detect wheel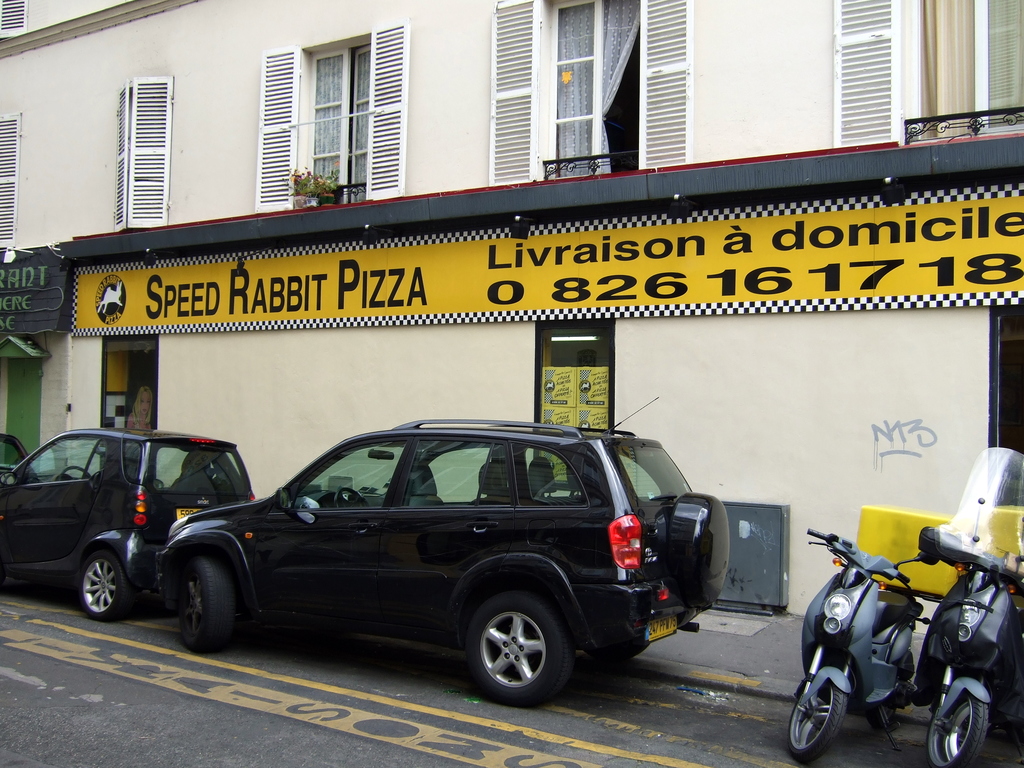
pyautogui.locateOnScreen(129, 543, 187, 617)
